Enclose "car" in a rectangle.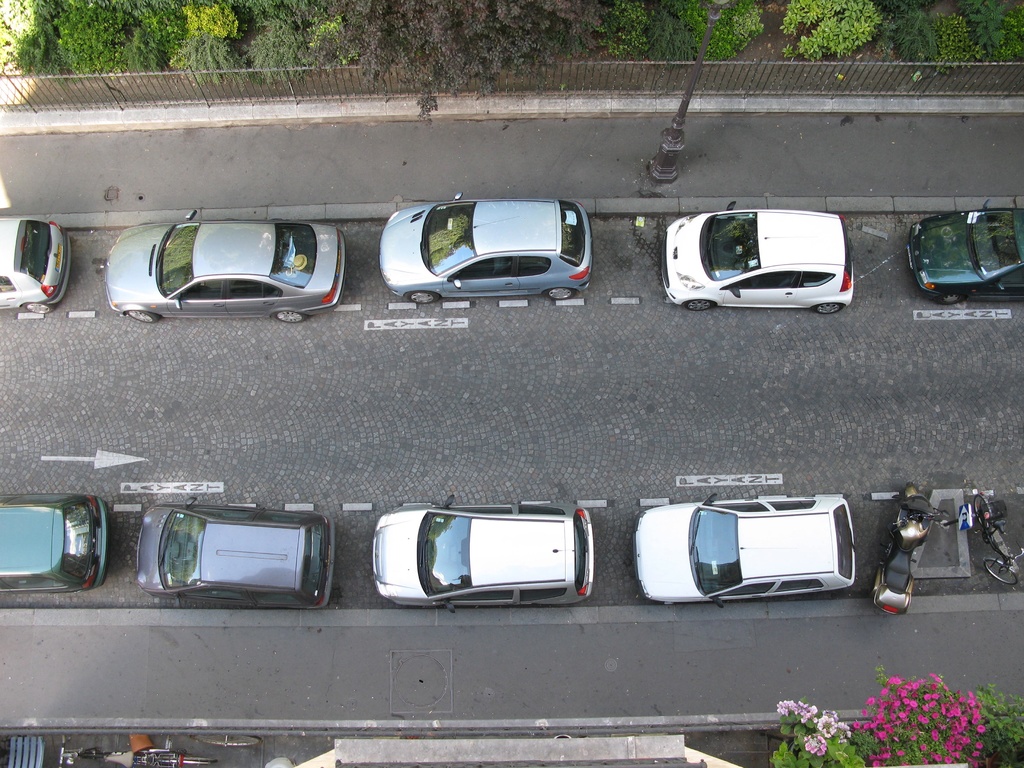
{"left": 898, "top": 204, "right": 1023, "bottom": 303}.
